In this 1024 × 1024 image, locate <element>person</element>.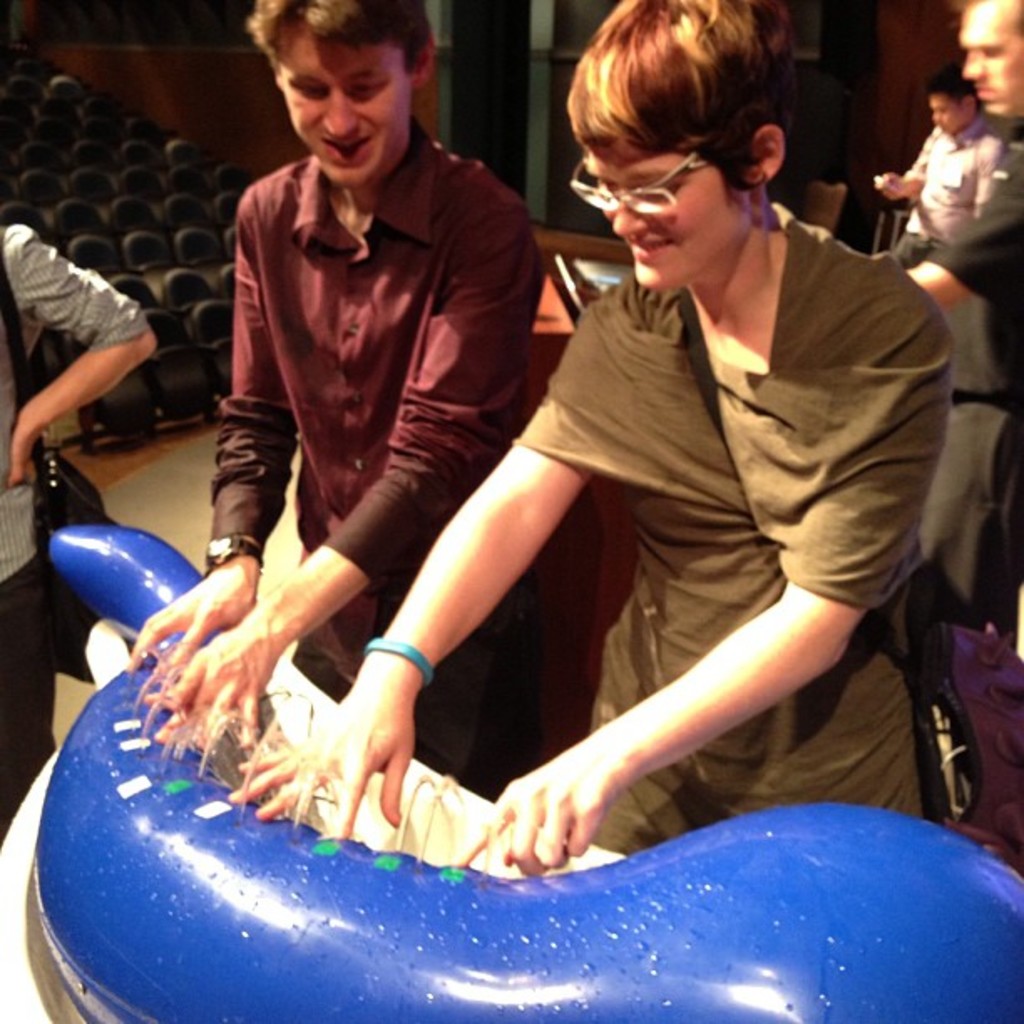
Bounding box: 125,0,550,743.
